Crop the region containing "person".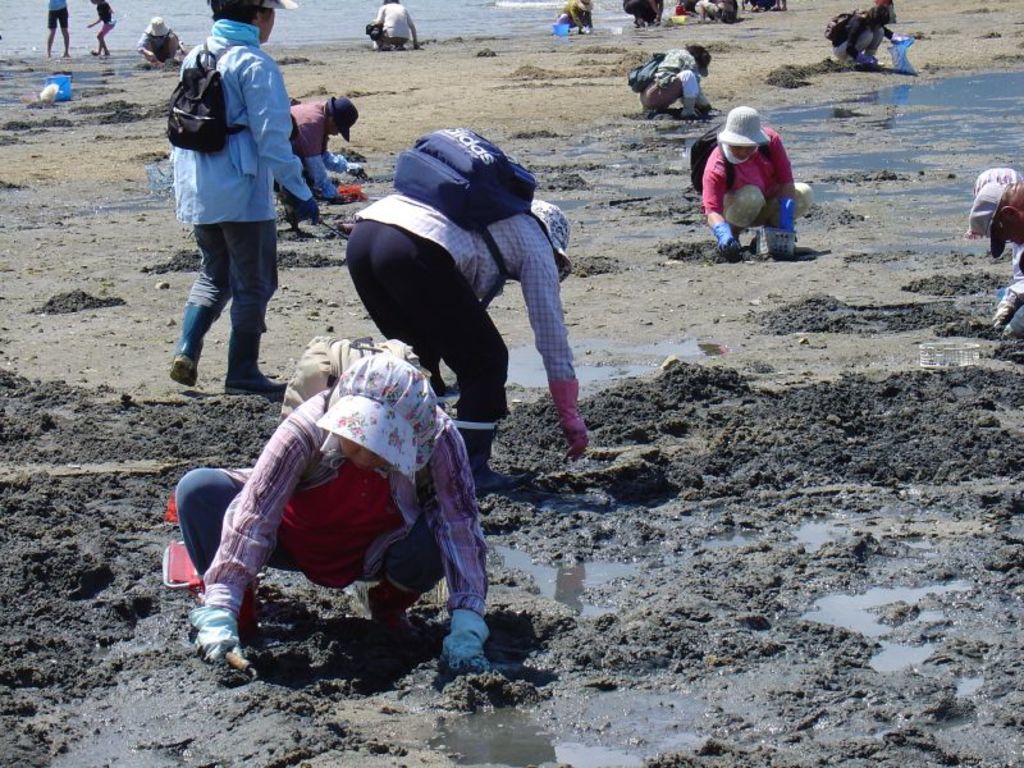
Crop region: locate(166, 326, 494, 677).
